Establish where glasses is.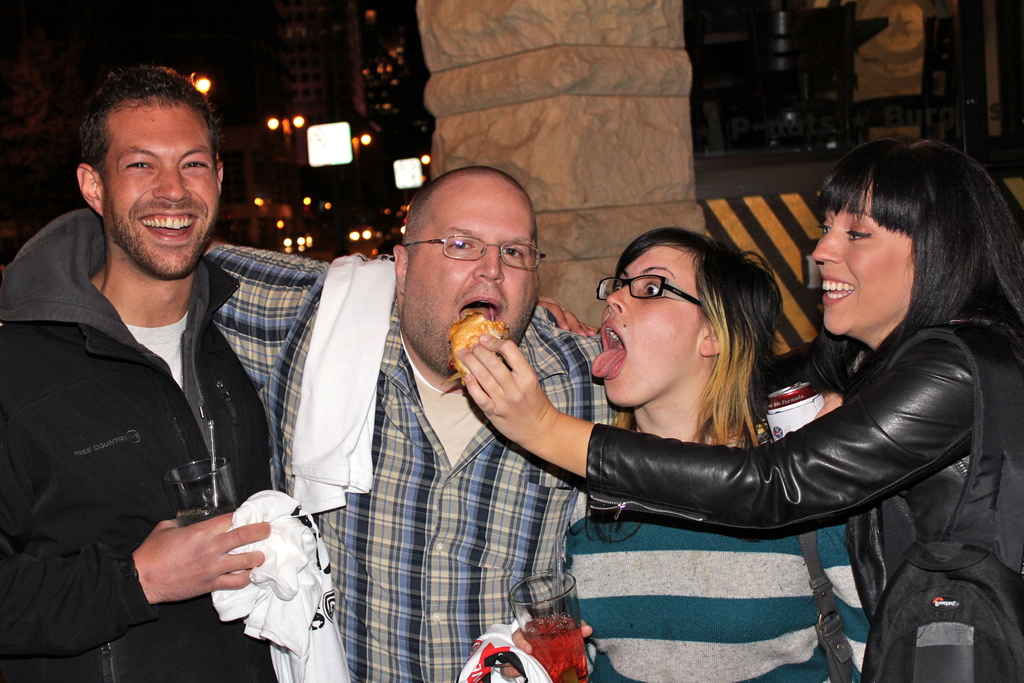
Established at region(400, 233, 548, 273).
